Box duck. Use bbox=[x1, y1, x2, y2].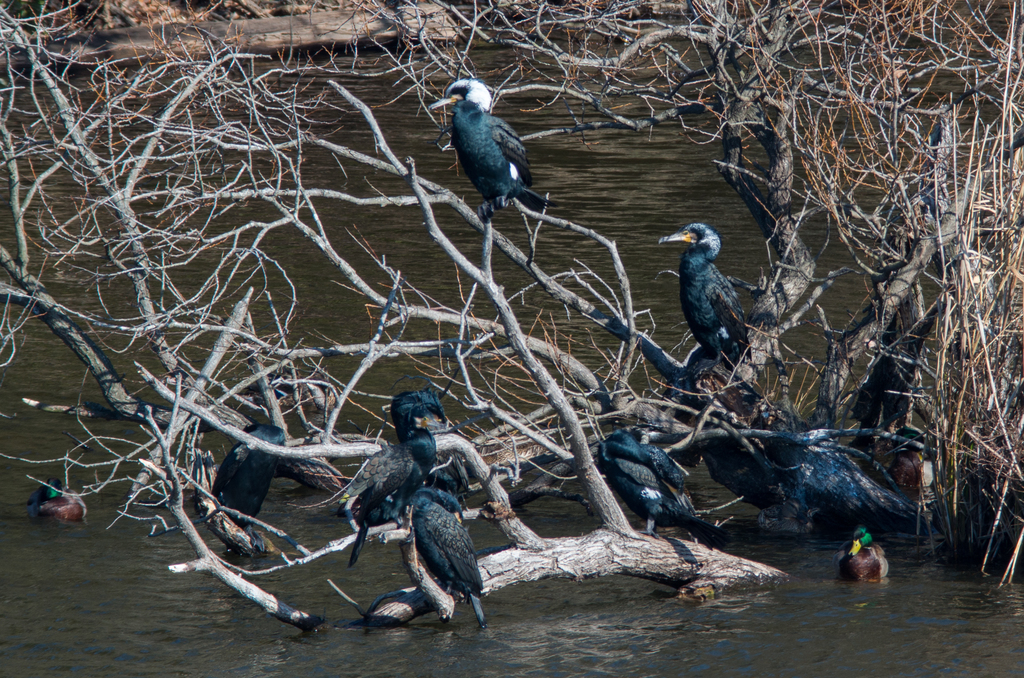
bbox=[738, 371, 819, 461].
